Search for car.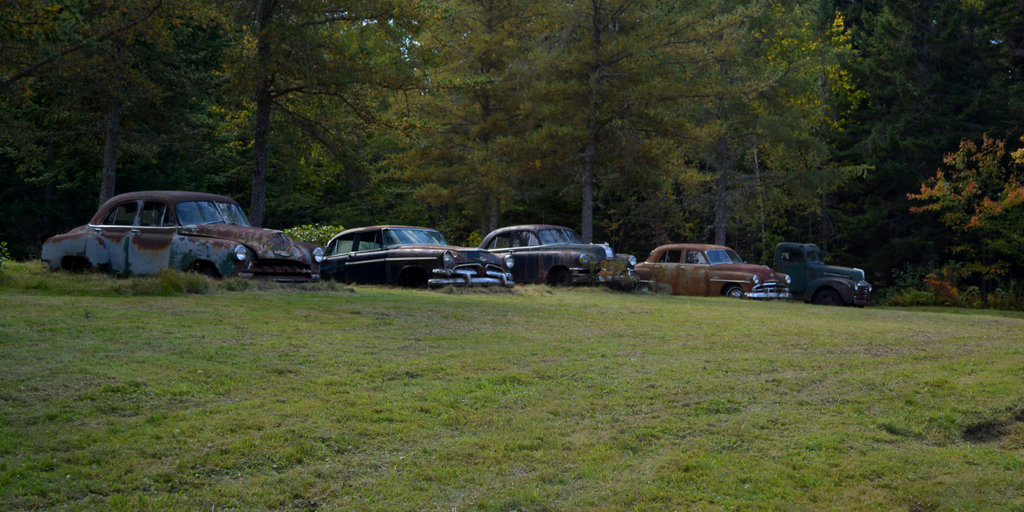
Found at (left=486, top=227, right=637, bottom=285).
